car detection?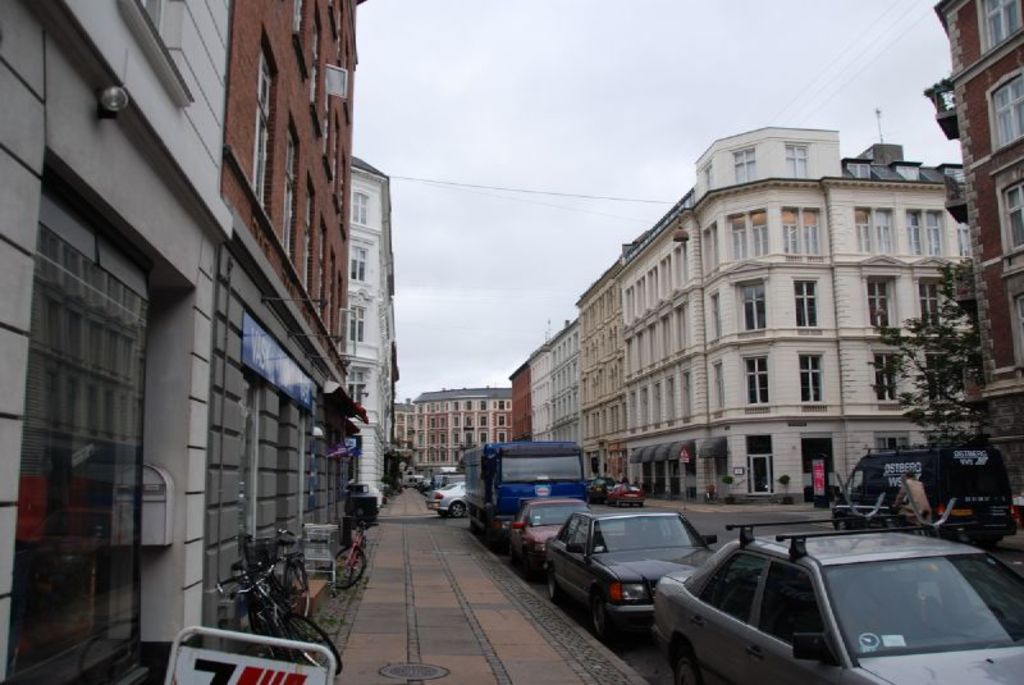
649,510,1023,684
